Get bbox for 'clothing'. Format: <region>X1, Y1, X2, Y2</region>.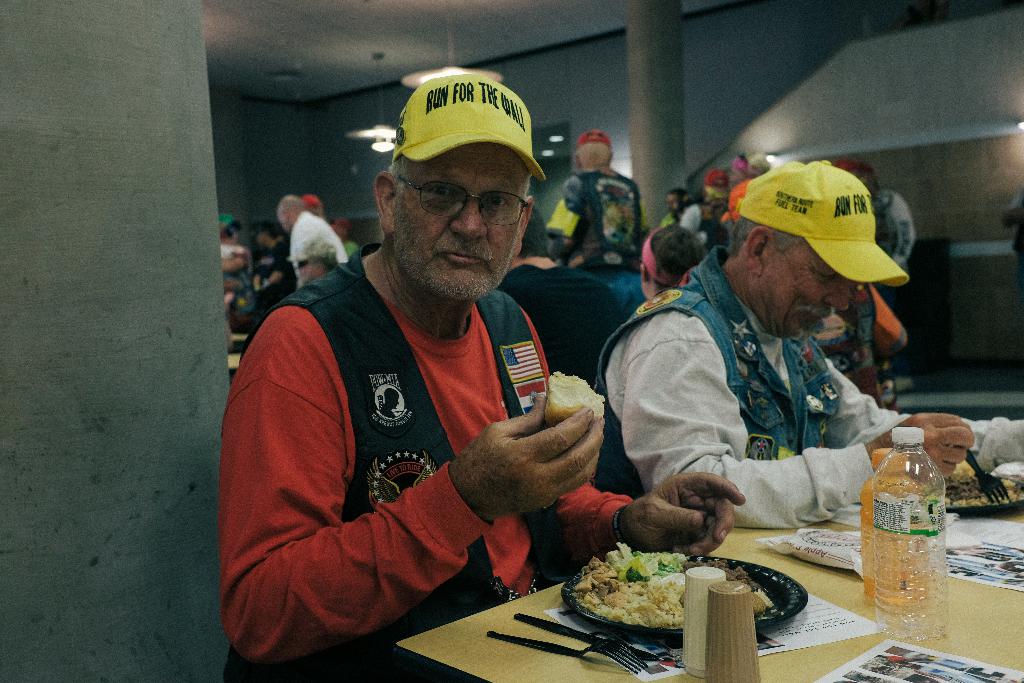
<region>208, 243, 640, 682</region>.
